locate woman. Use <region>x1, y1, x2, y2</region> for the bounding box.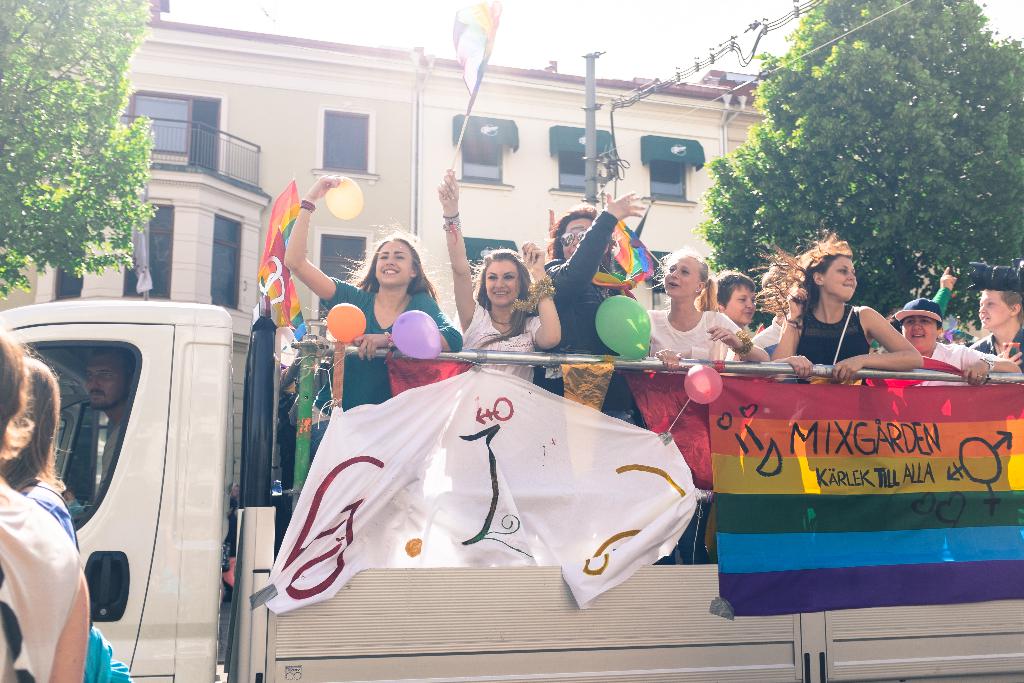
<region>434, 160, 565, 391</region>.
